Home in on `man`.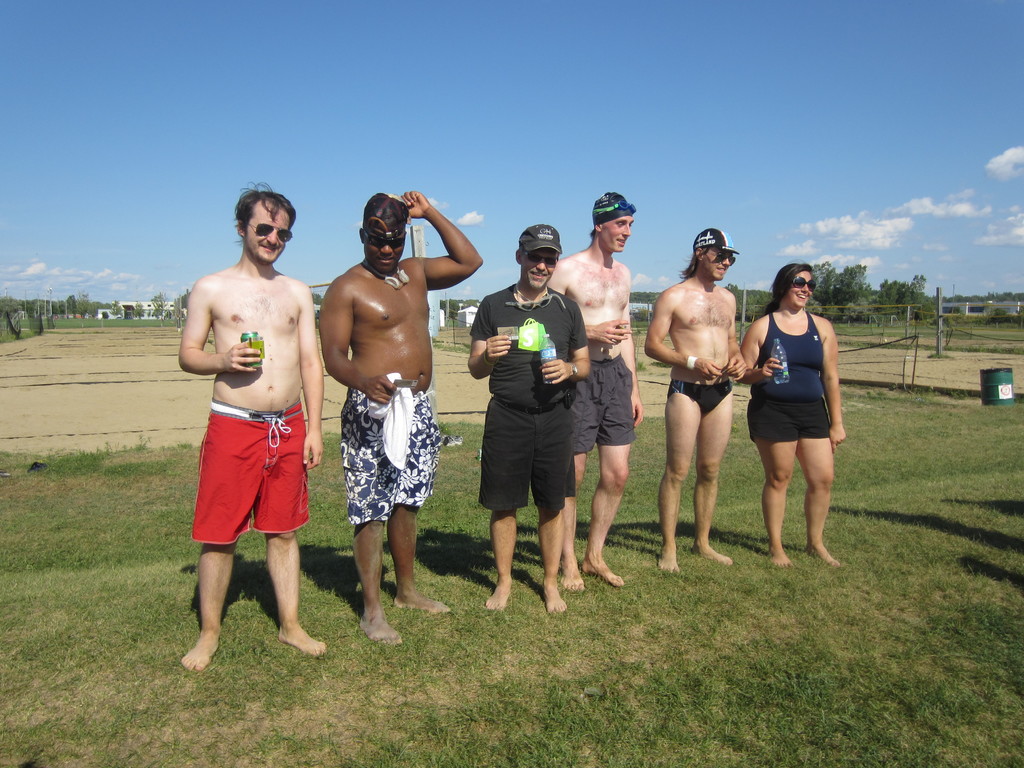
Homed in at 180/189/324/684.
